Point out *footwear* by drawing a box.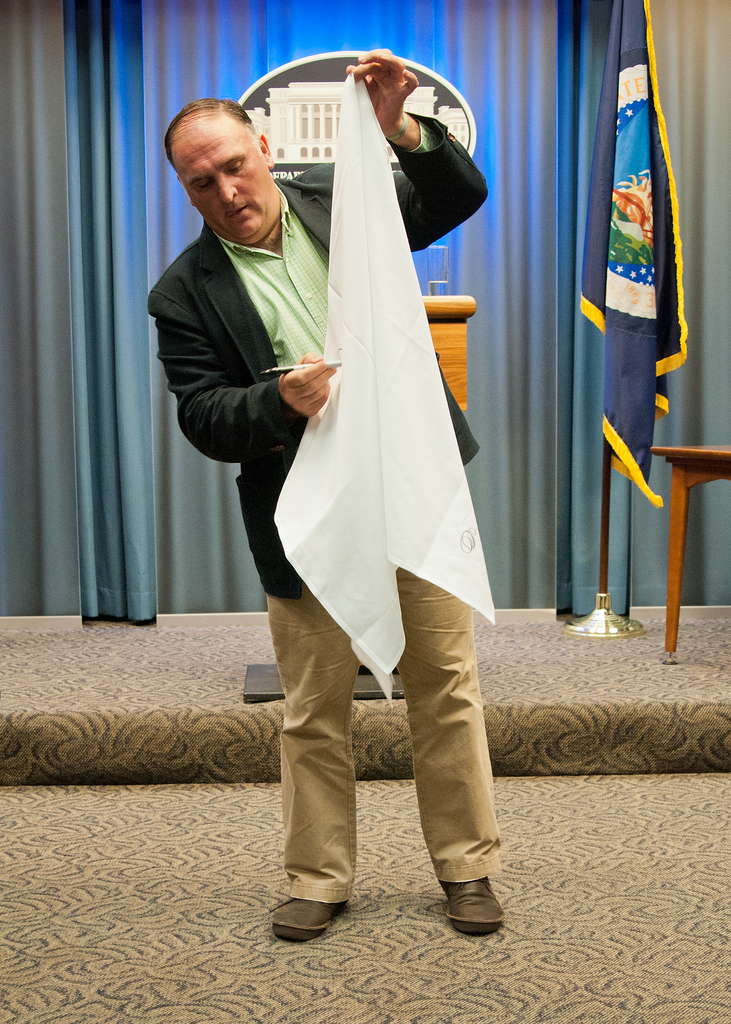
{"left": 268, "top": 883, "right": 347, "bottom": 935}.
